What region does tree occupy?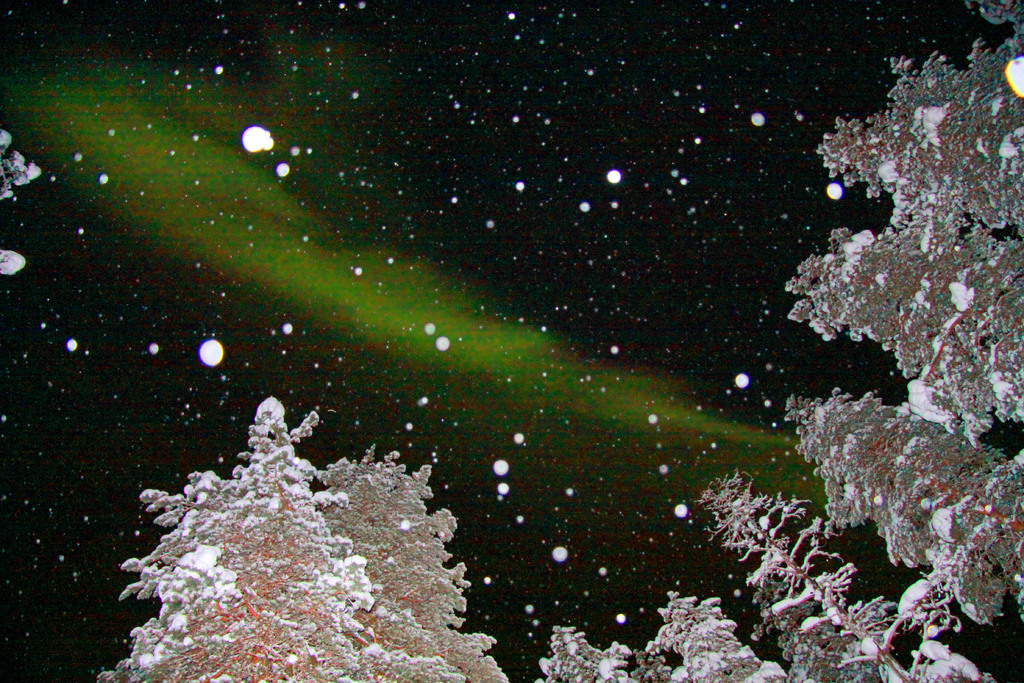
119,395,508,682.
